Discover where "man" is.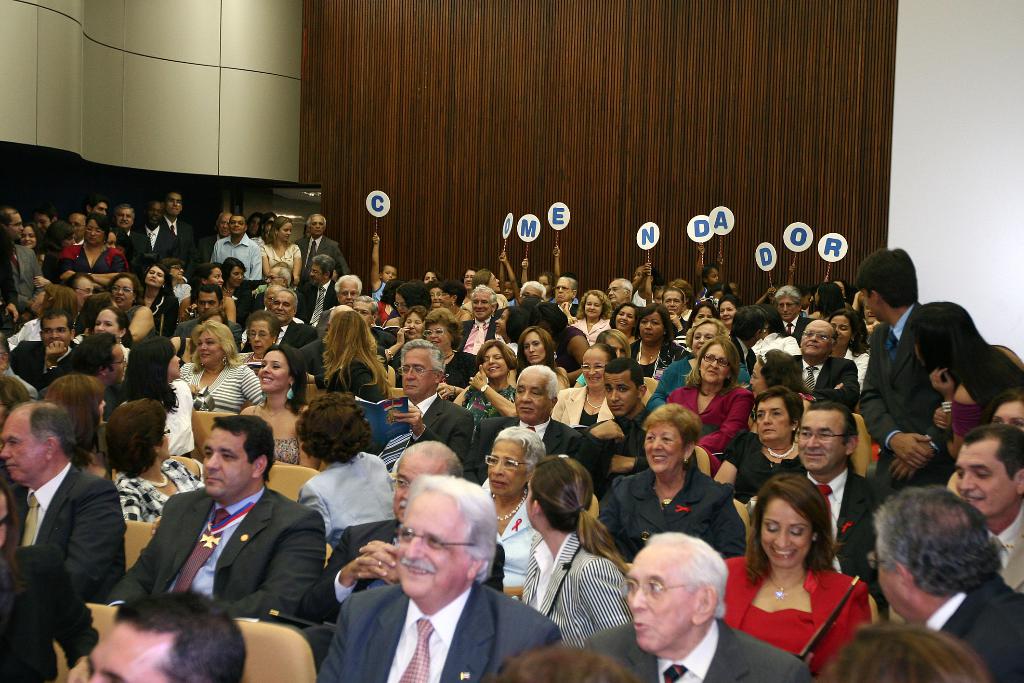
Discovered at rect(565, 358, 659, 500).
